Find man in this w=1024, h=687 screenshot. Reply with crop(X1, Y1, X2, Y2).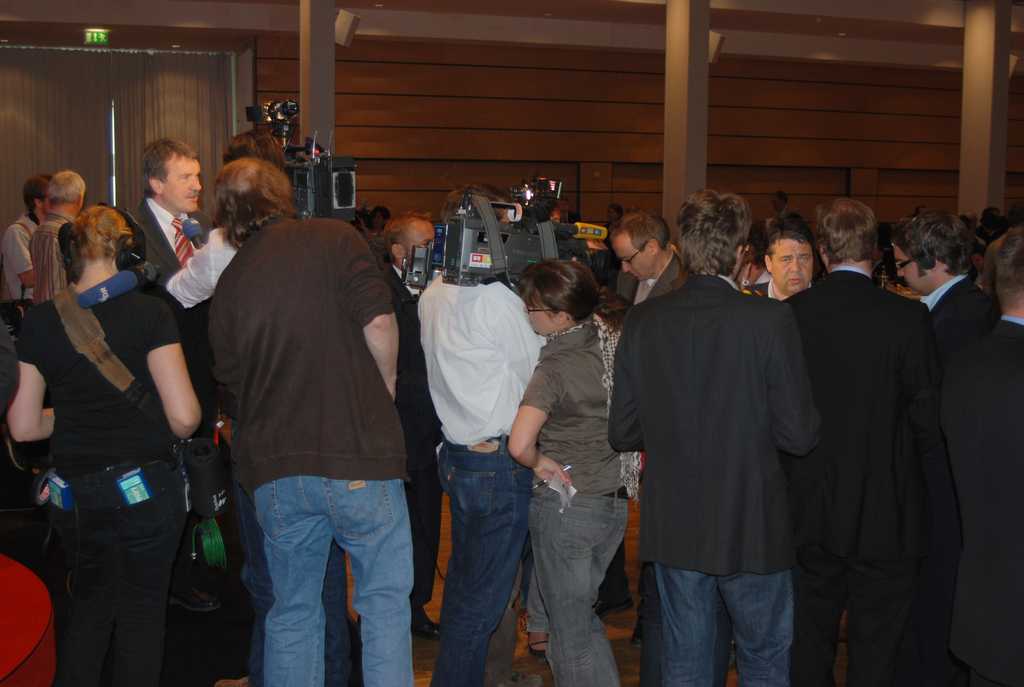
crop(204, 157, 413, 686).
